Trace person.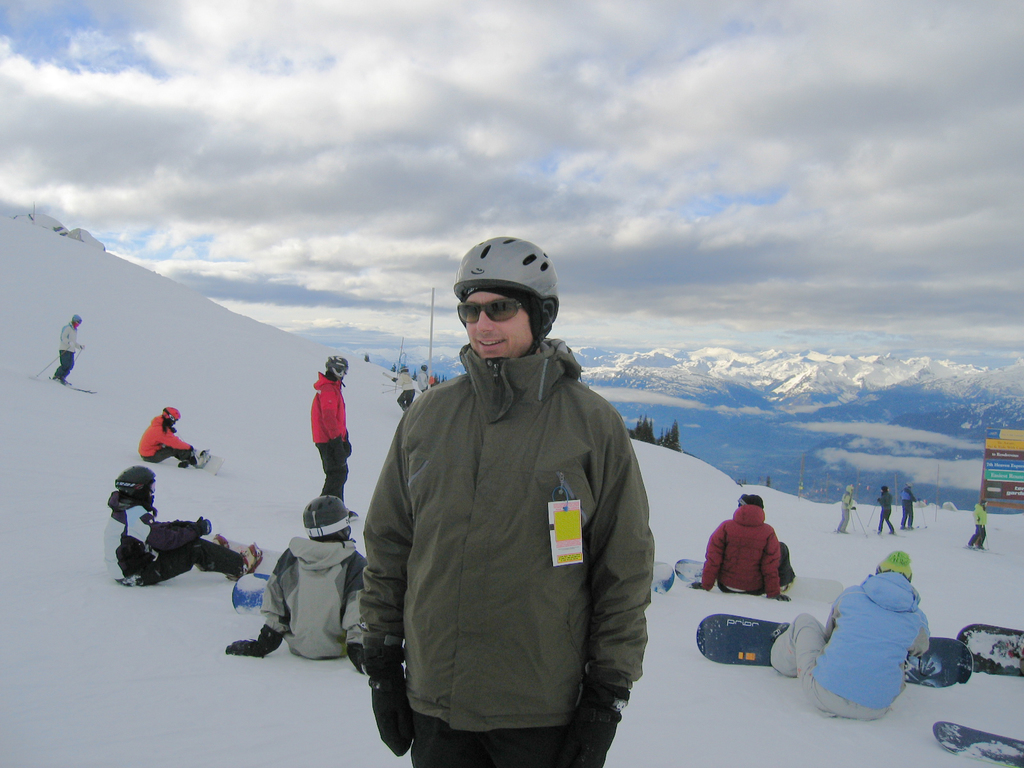
Traced to select_region(138, 405, 200, 471).
